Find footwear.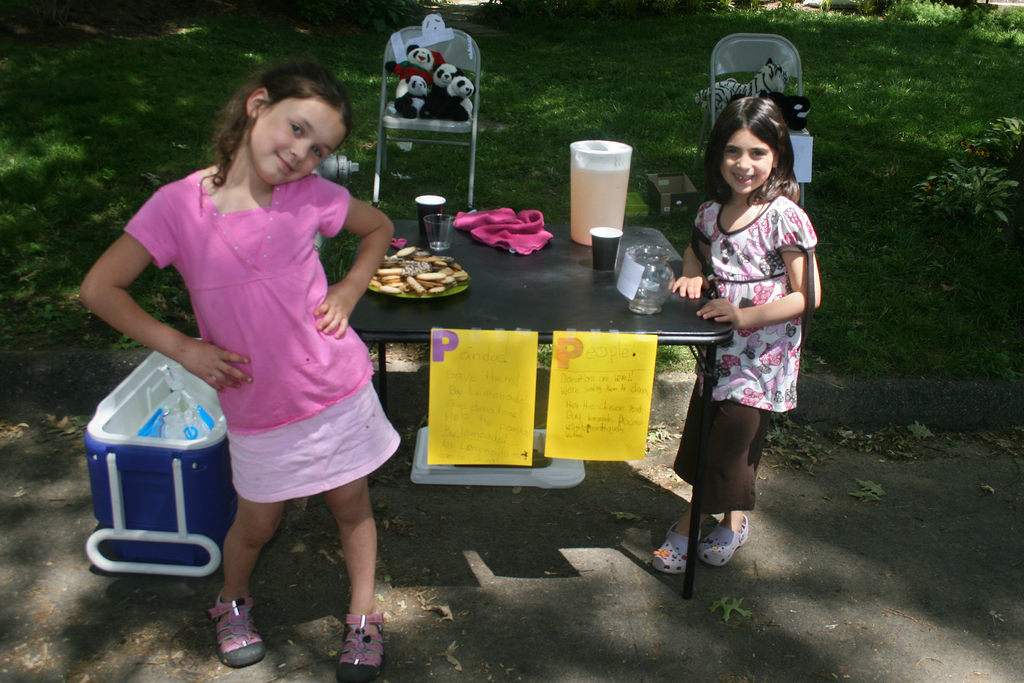
(190, 597, 253, 672).
